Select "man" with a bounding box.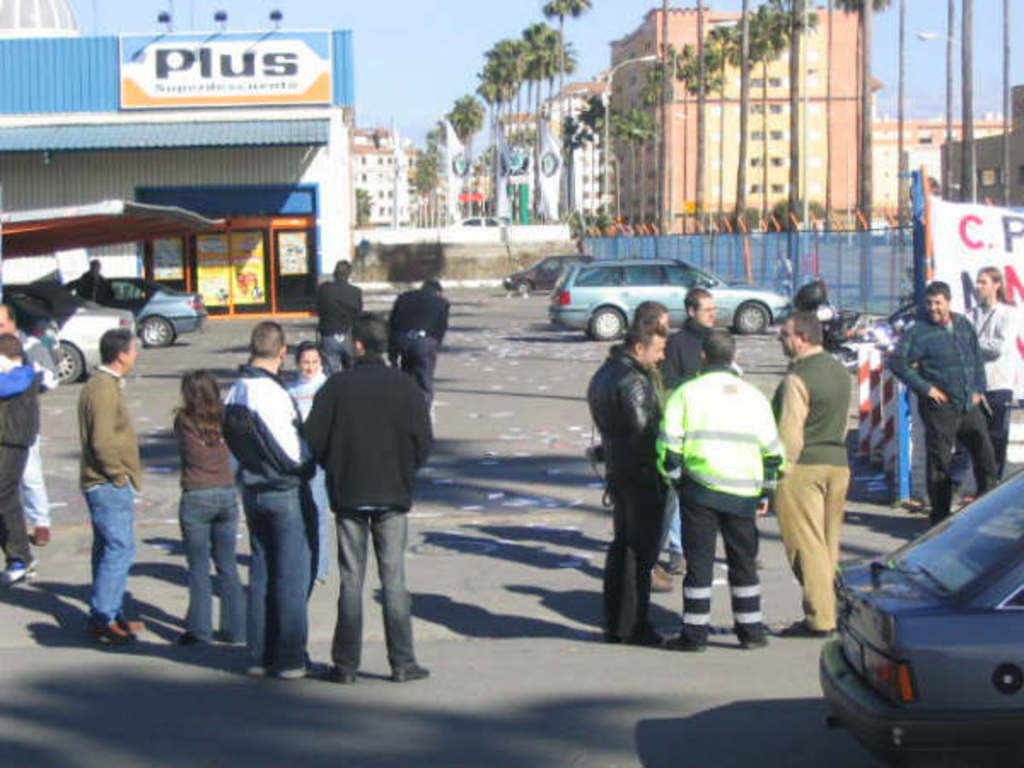
<box>650,324,794,662</box>.
